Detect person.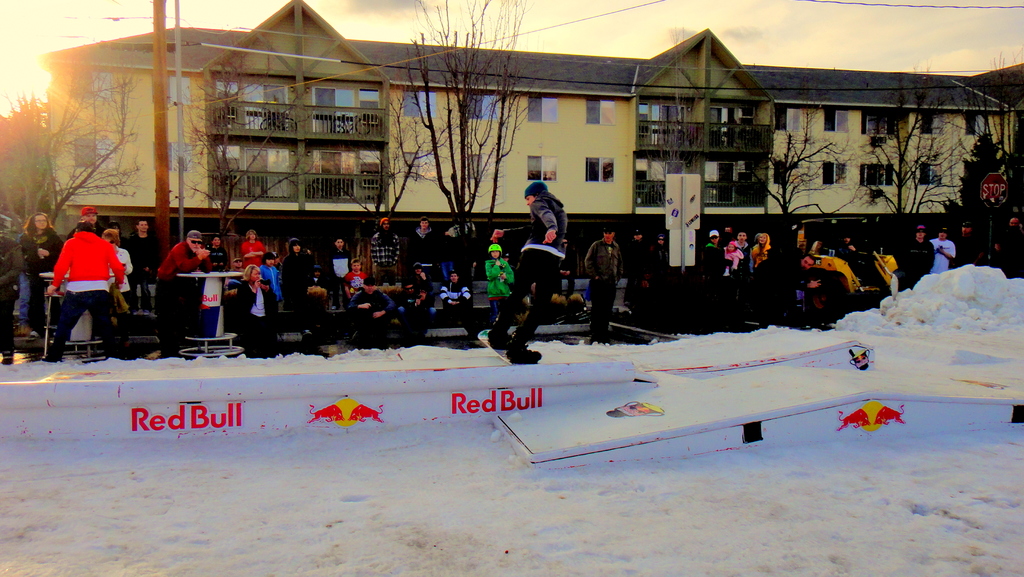
Detected at x1=428 y1=266 x2=469 y2=312.
